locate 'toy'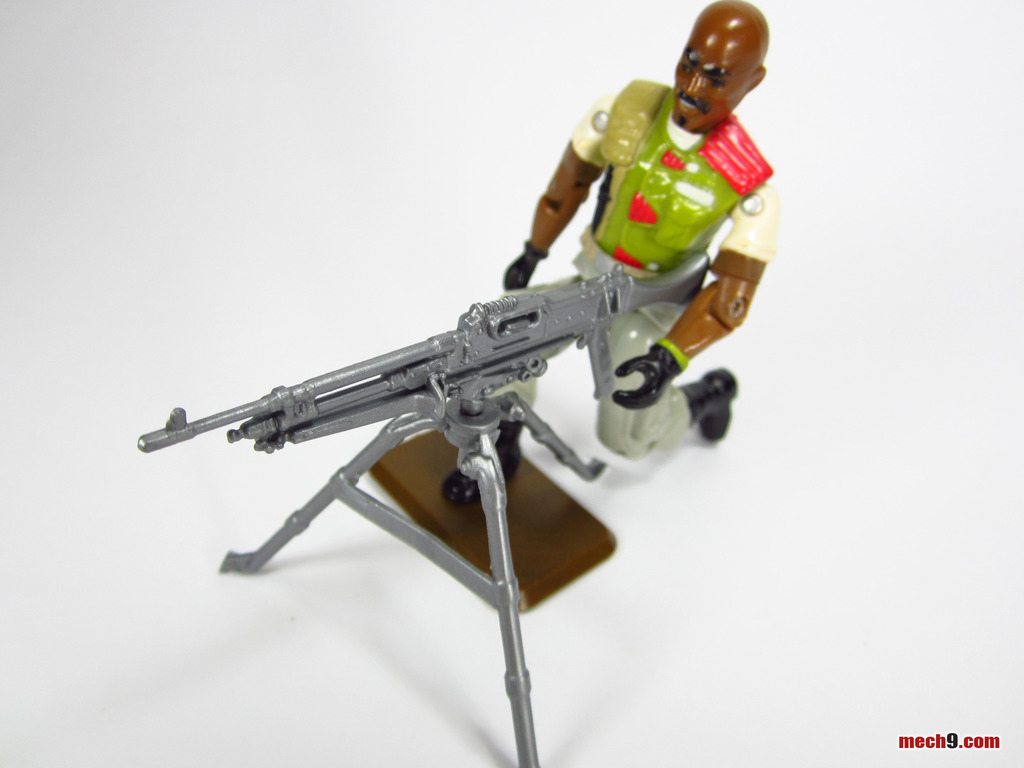
(x1=134, y1=252, x2=710, y2=767)
